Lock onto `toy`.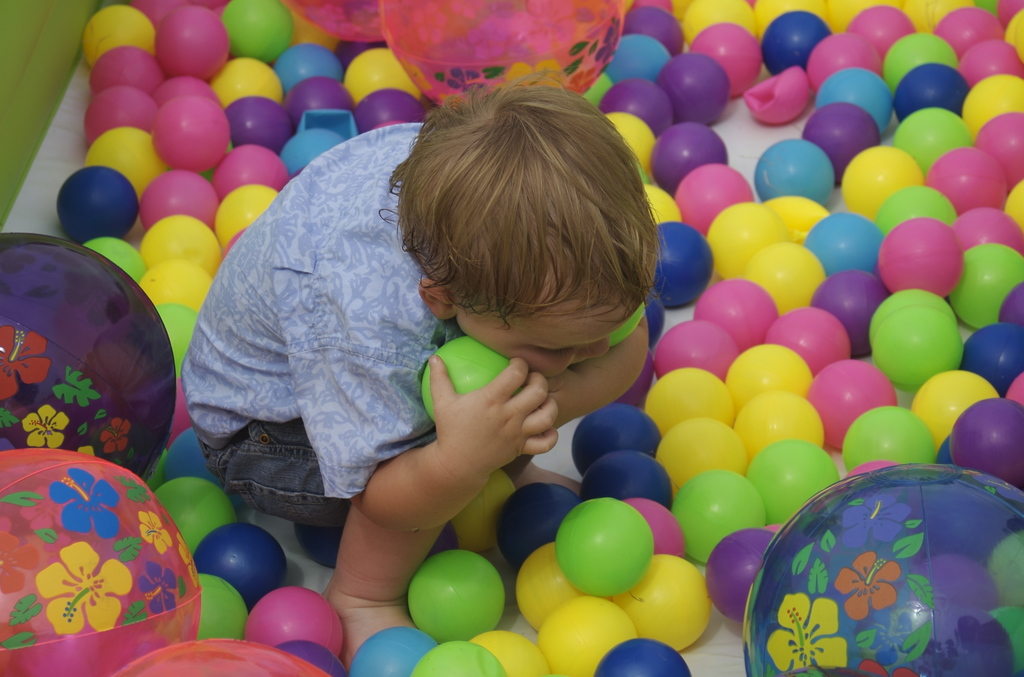
Locked: Rect(692, 22, 768, 101).
